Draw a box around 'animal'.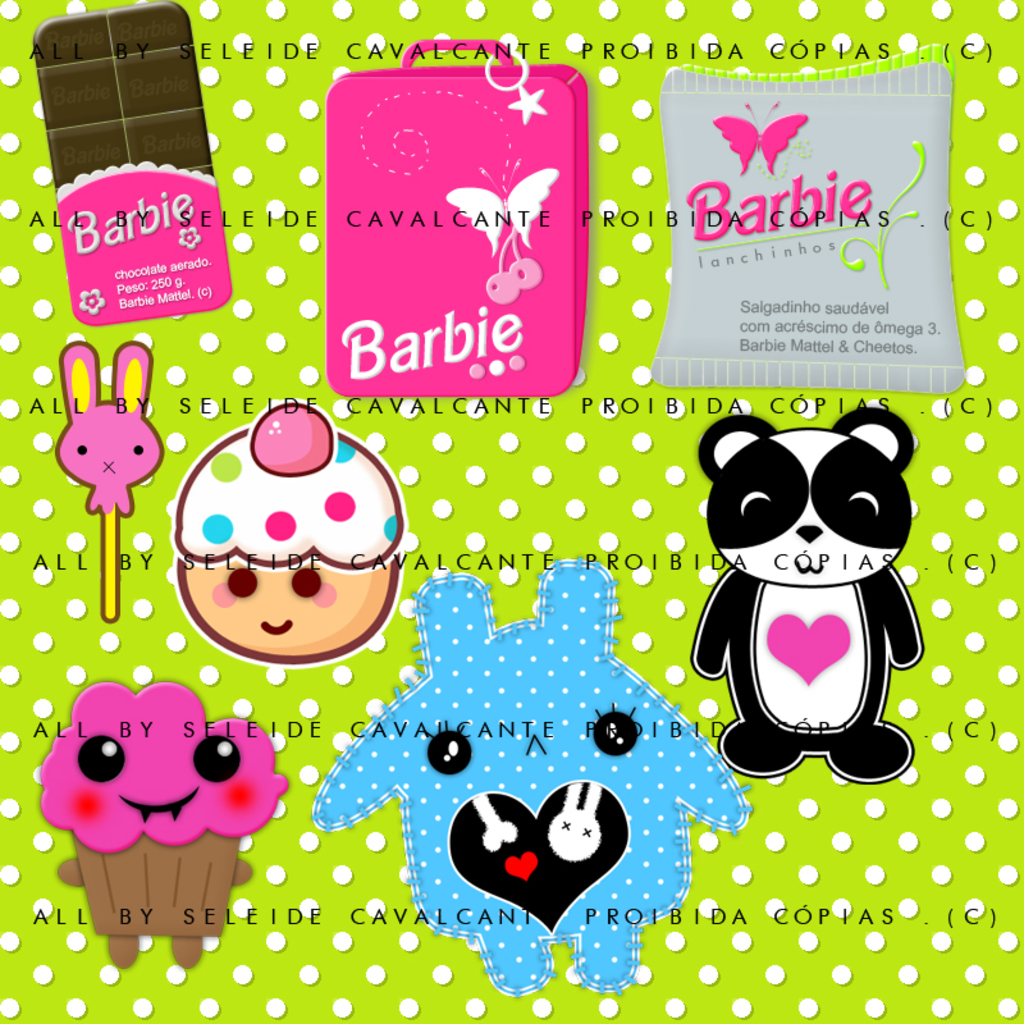
[305,563,755,993].
